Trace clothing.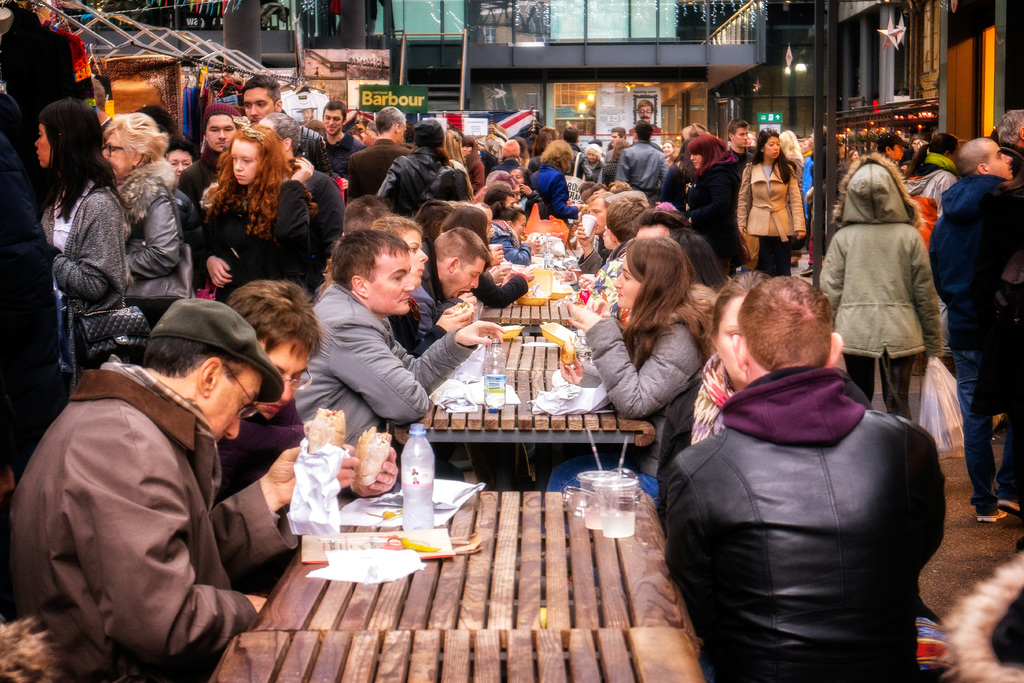
Traced to bbox=[499, 152, 531, 180].
